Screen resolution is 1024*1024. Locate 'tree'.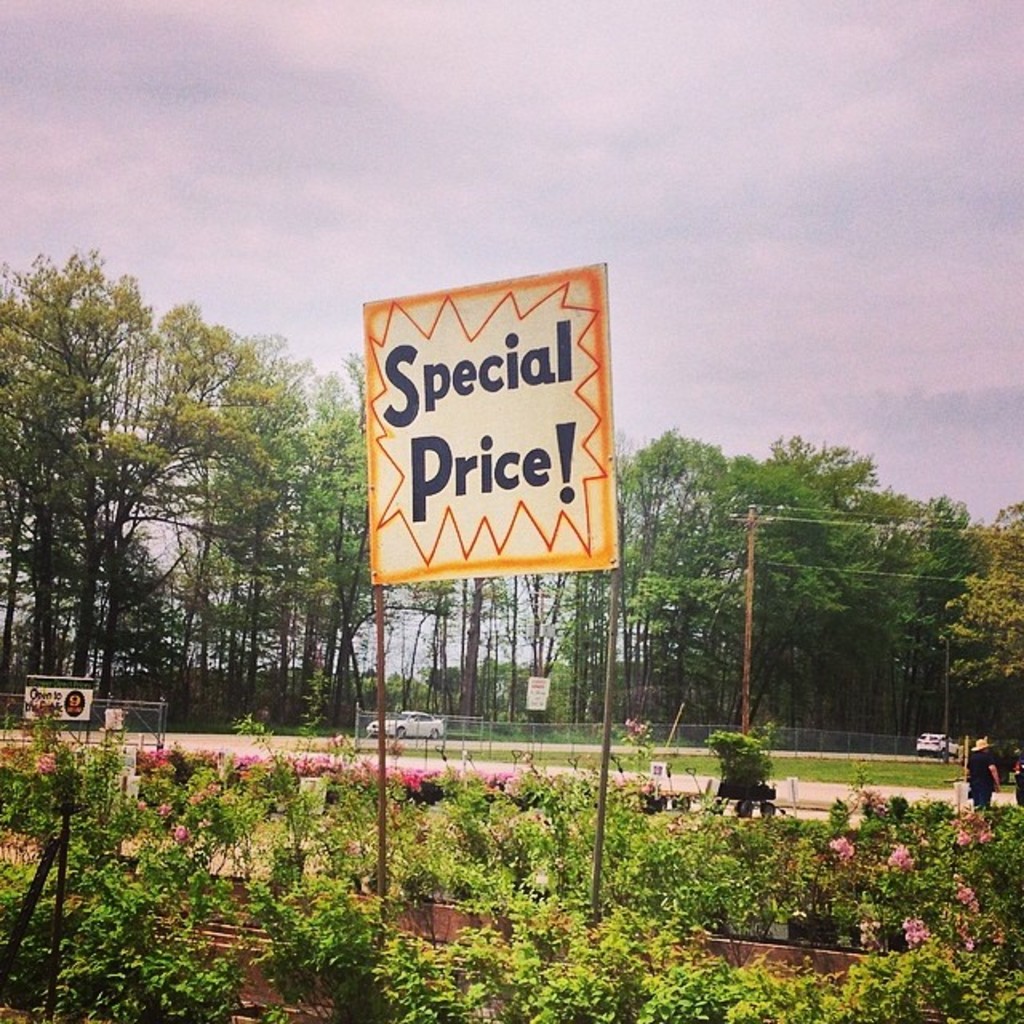
[left=410, top=549, right=483, bottom=718].
